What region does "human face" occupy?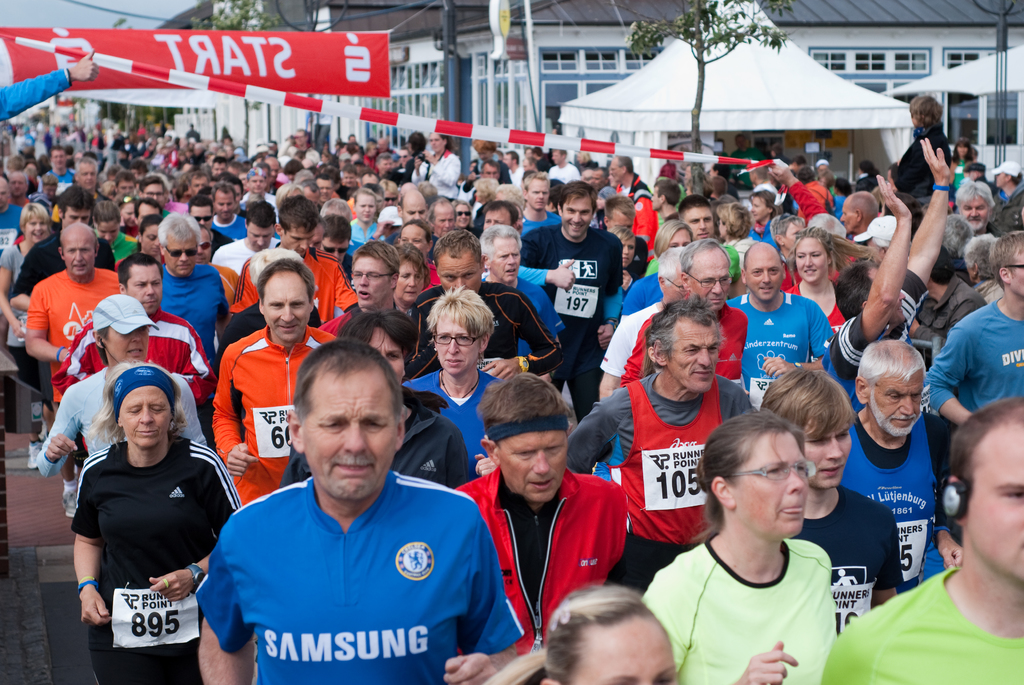
detection(400, 152, 410, 167).
